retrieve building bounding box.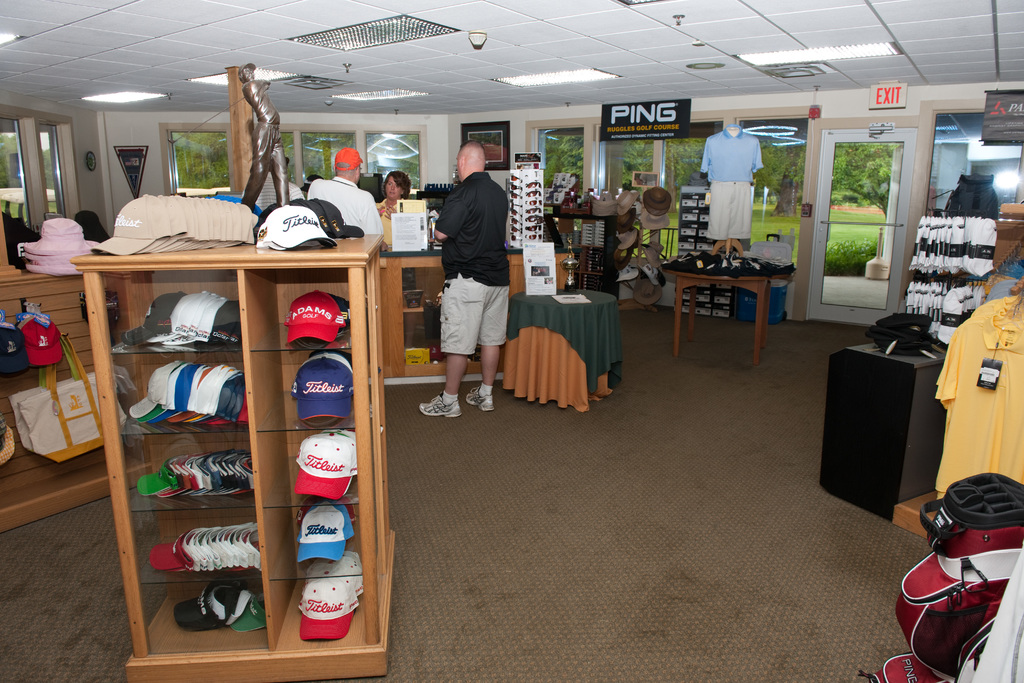
Bounding box: region(1, 0, 1023, 682).
